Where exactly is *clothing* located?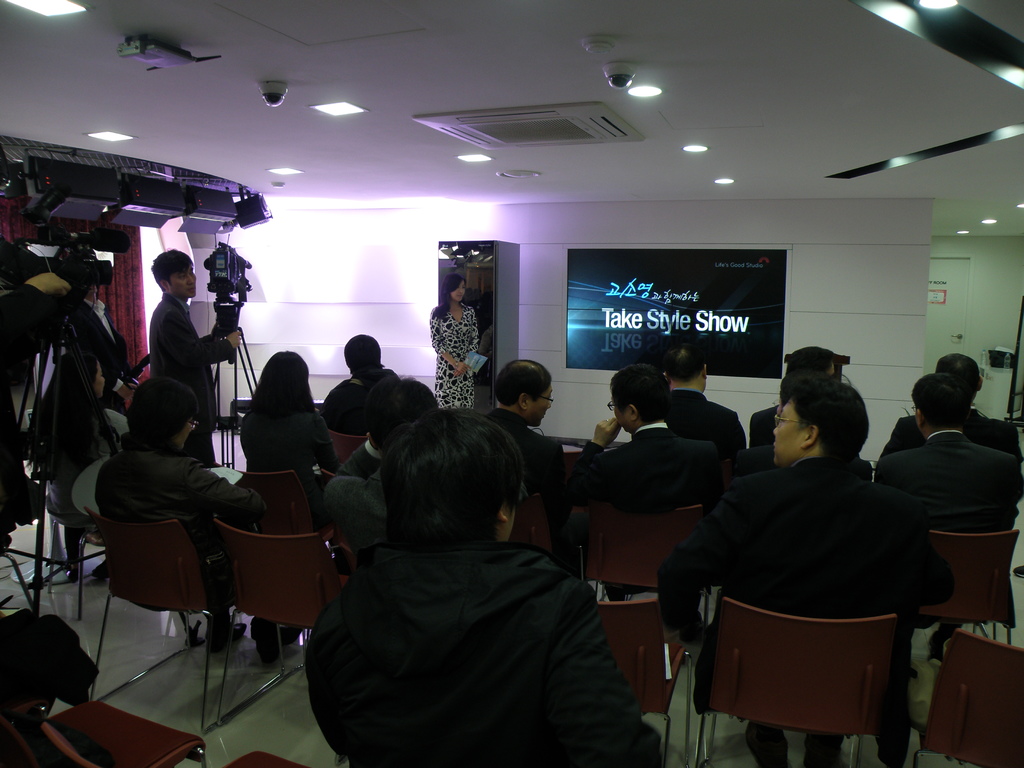
Its bounding box is rect(244, 407, 340, 468).
